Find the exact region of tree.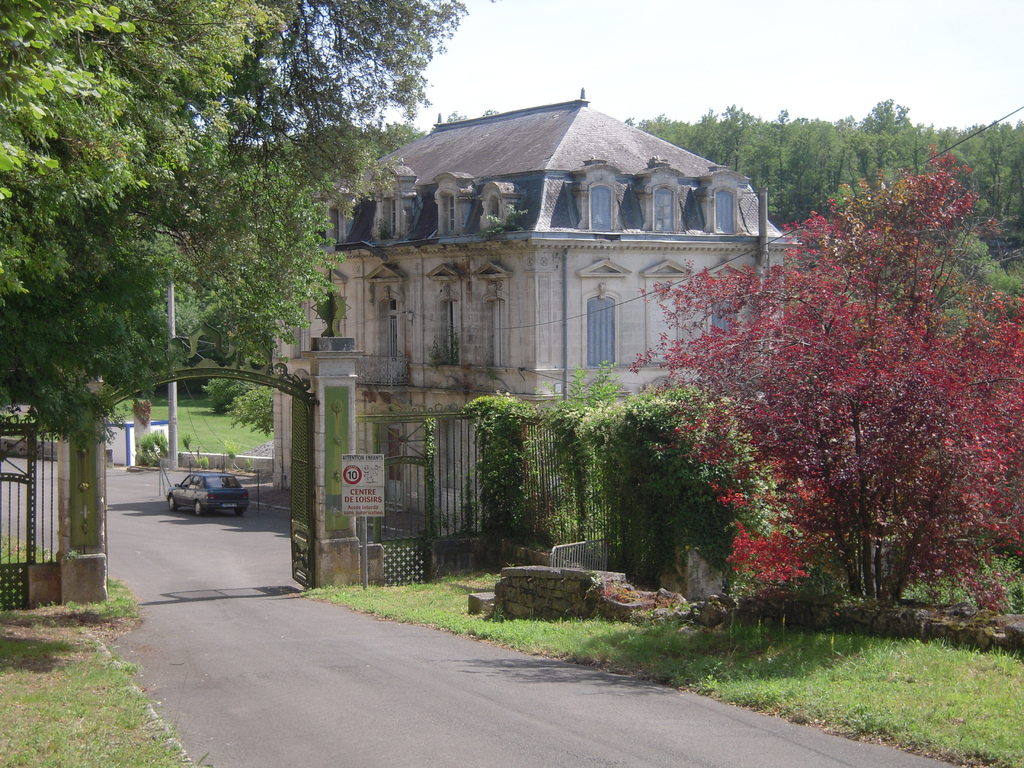
Exact region: bbox=[782, 110, 822, 208].
